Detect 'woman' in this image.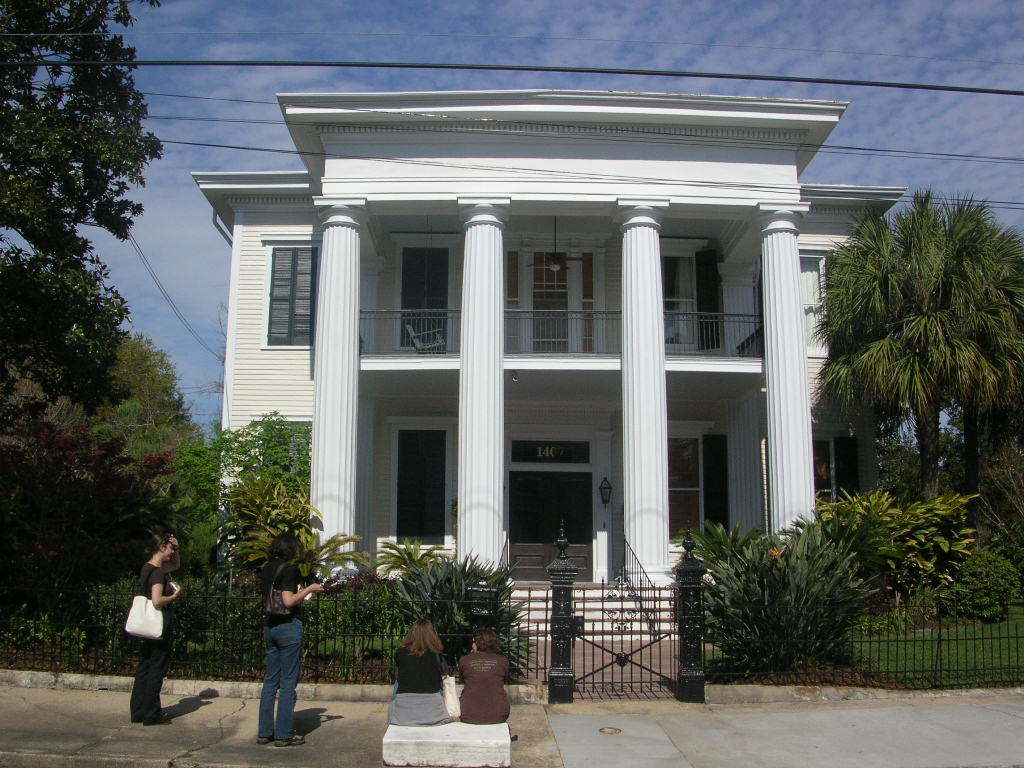
Detection: [386,626,462,727].
